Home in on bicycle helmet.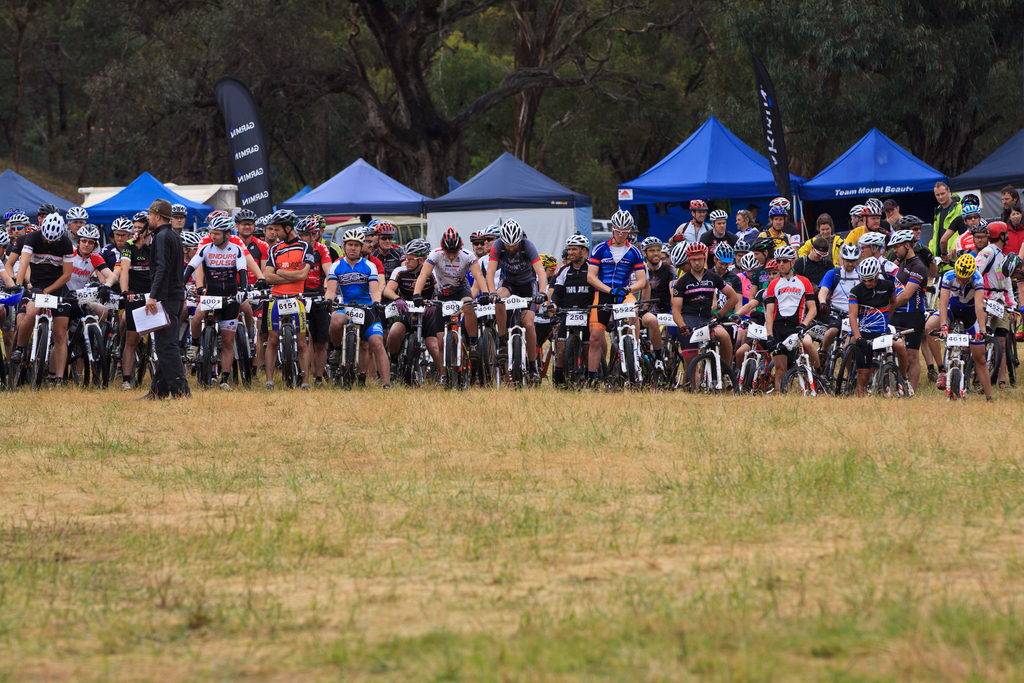
Homed in at region(469, 227, 485, 241).
